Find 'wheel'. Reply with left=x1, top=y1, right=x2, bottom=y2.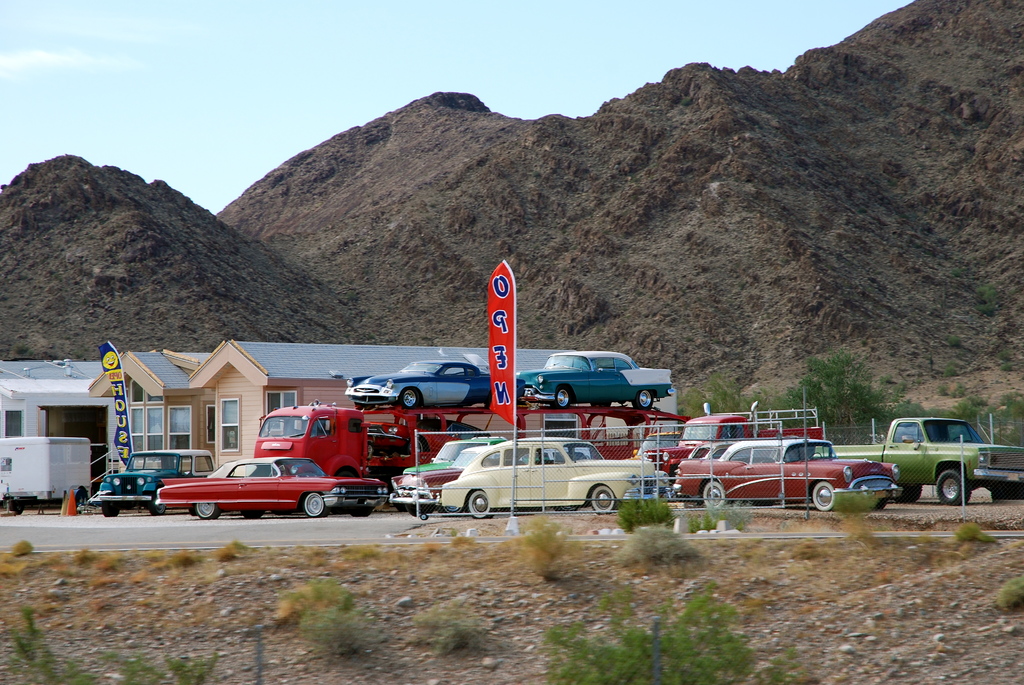
left=551, top=387, right=570, bottom=409.
